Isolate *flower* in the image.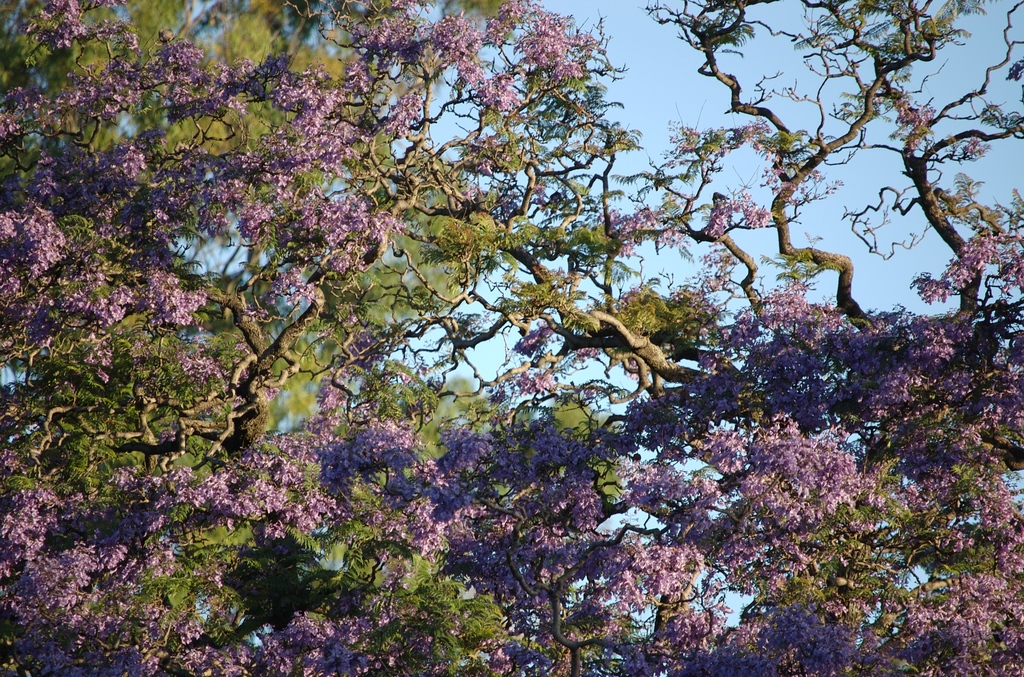
Isolated region: pyautogui.locateOnScreen(891, 99, 943, 150).
